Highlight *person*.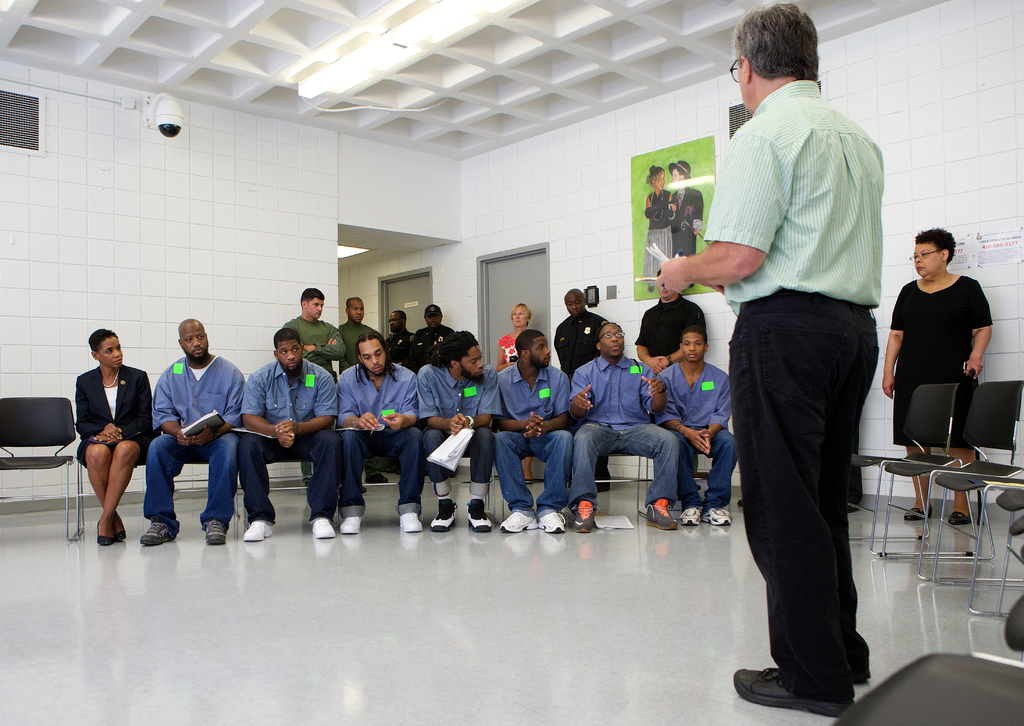
Highlighted region: l=278, t=283, r=345, b=488.
